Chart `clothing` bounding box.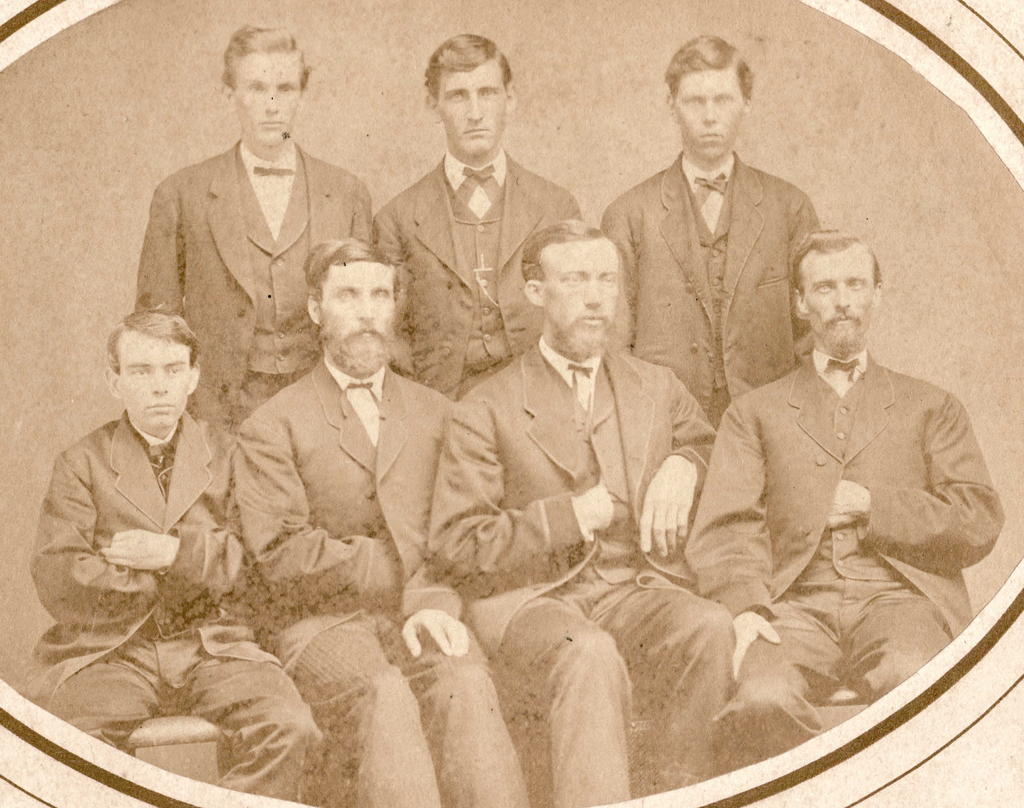
Charted: [714,332,995,636].
